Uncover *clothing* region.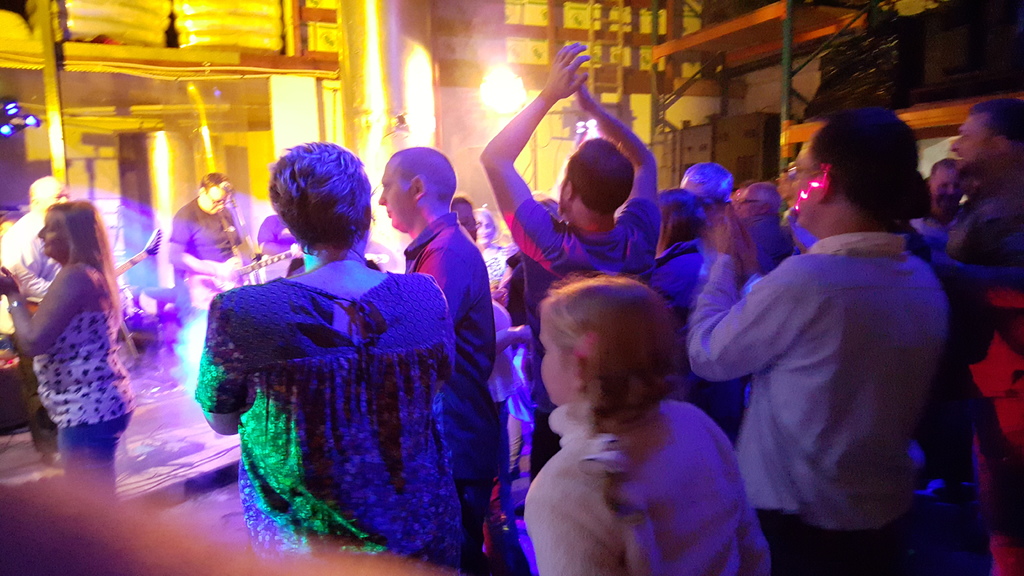
Uncovered: 158,189,251,326.
